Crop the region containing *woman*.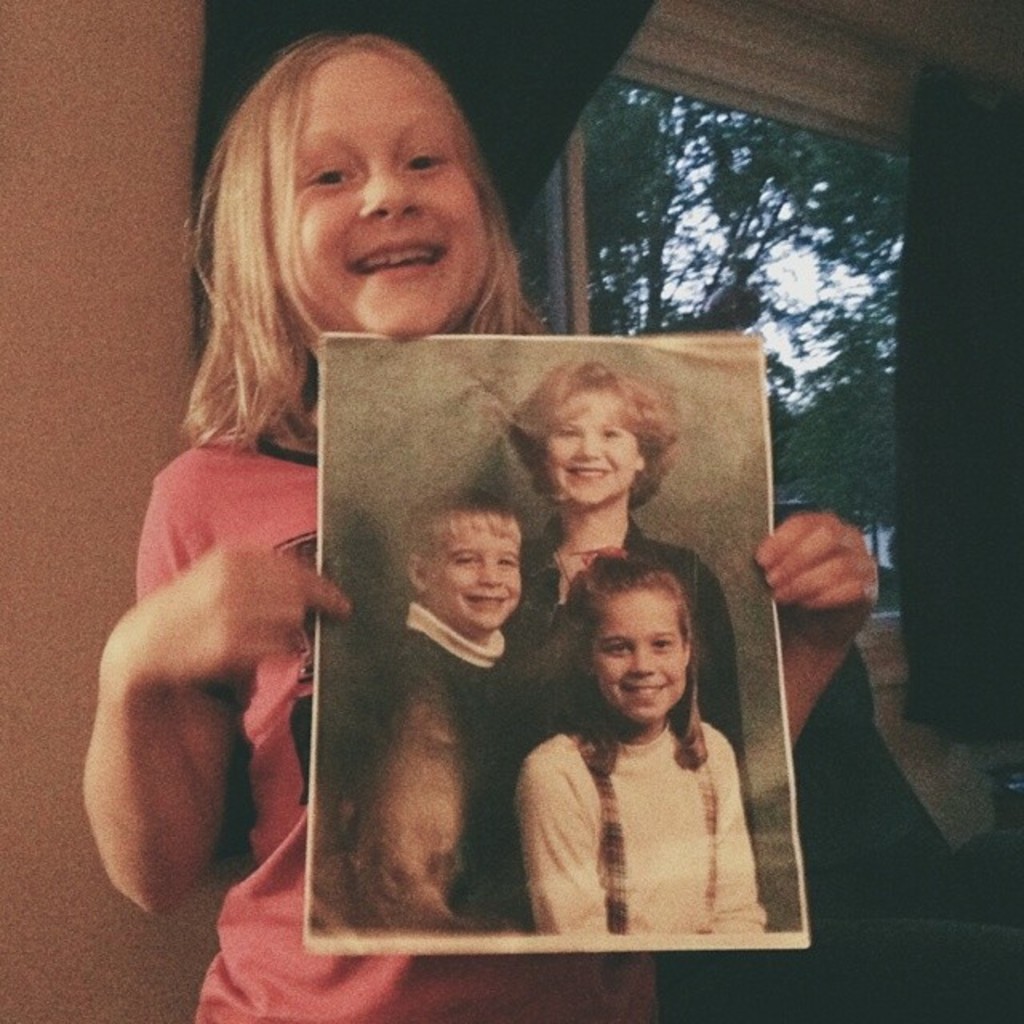
Crop region: (504, 366, 757, 869).
